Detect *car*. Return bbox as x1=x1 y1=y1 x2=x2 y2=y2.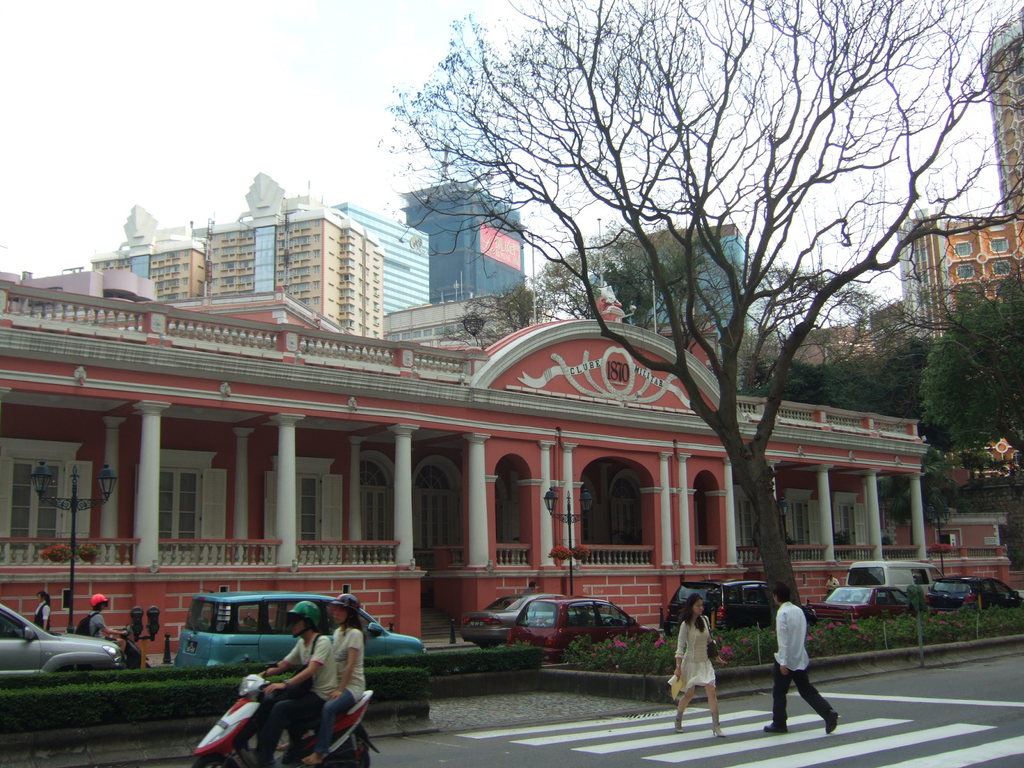
x1=459 y1=589 x2=529 y2=647.
